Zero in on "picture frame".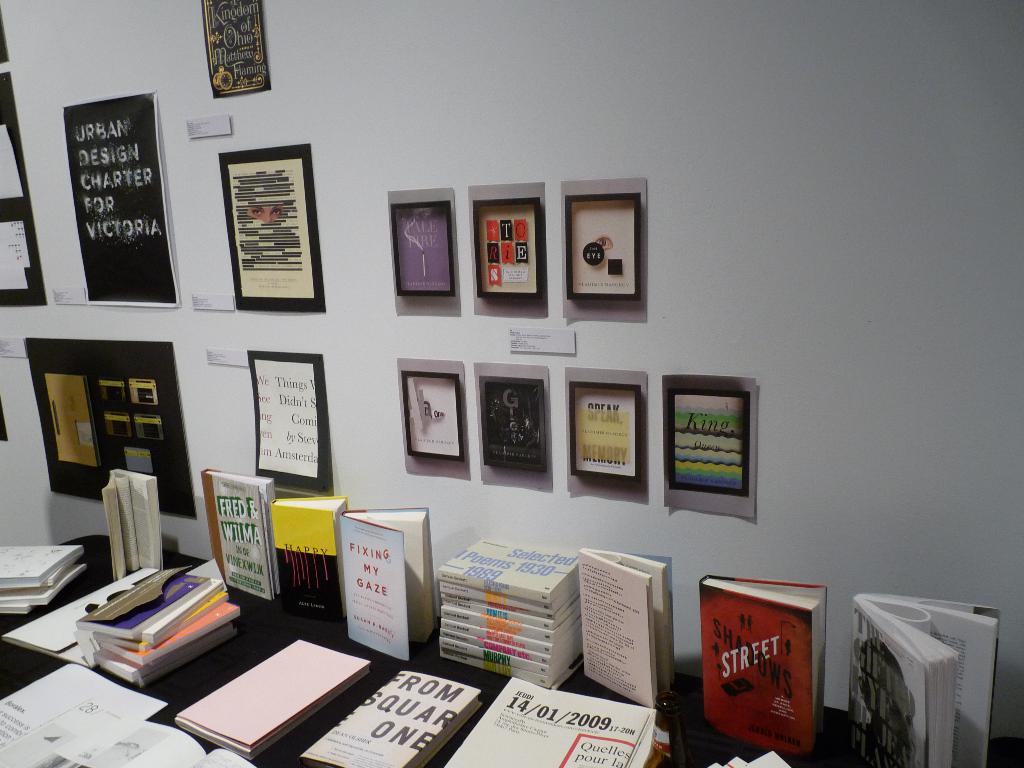
Zeroed in: rect(126, 379, 163, 405).
